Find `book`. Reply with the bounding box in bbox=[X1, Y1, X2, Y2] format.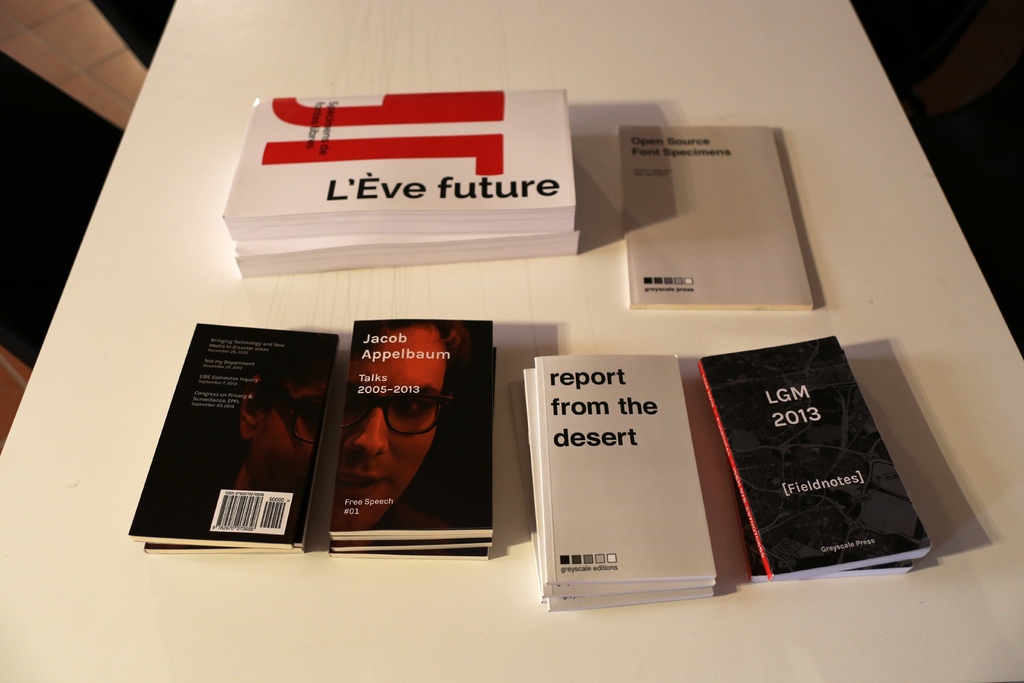
bbox=[699, 336, 935, 579].
